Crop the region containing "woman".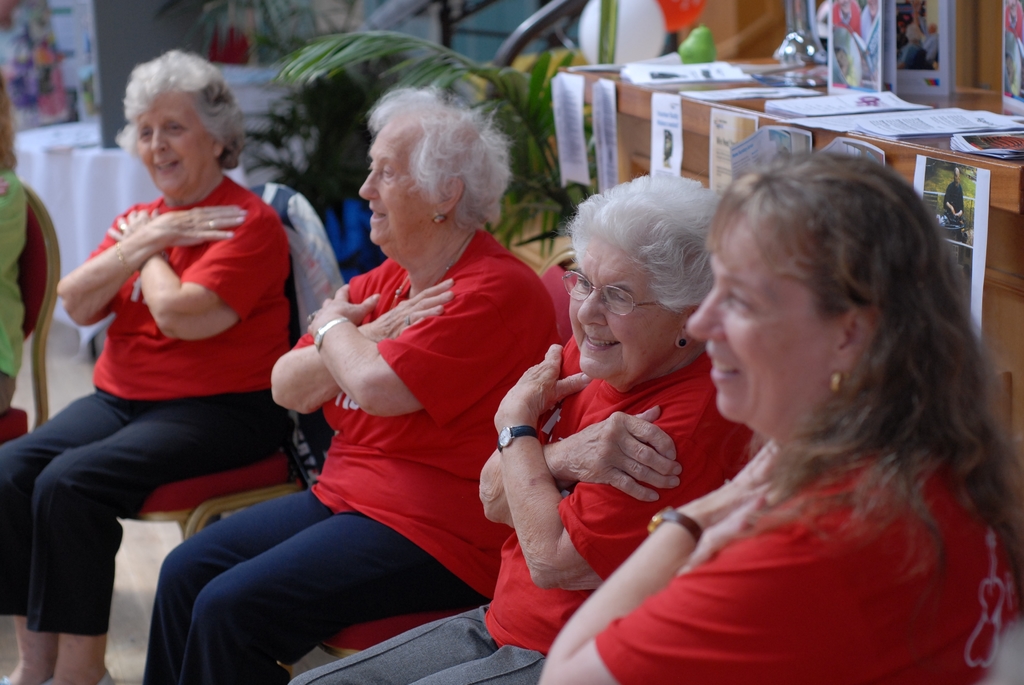
Crop region: <bbox>0, 45, 295, 684</bbox>.
